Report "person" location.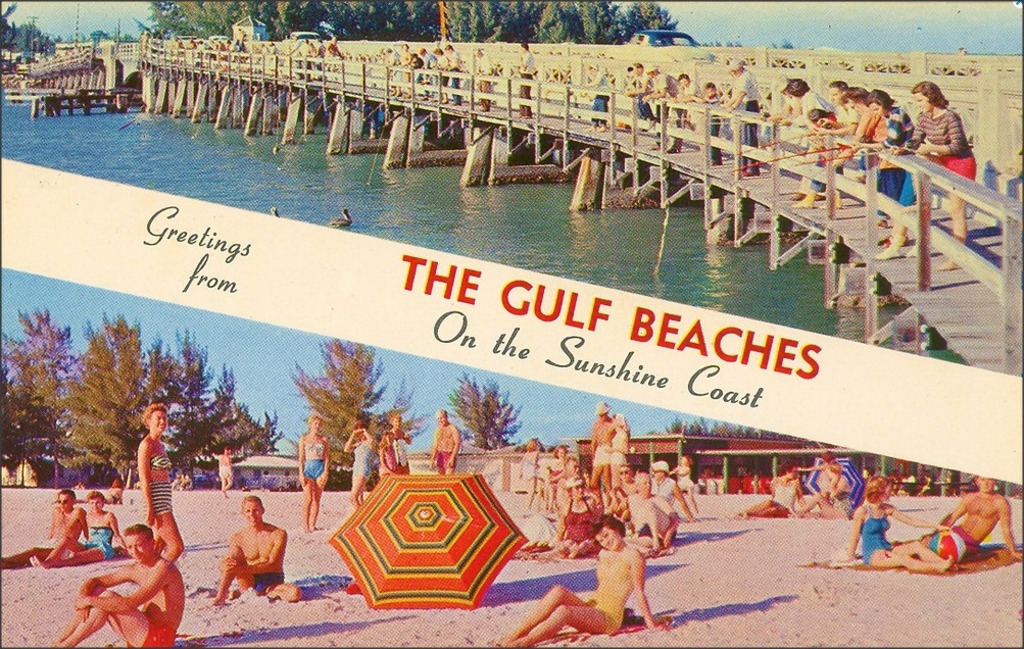
Report: 780, 78, 824, 130.
